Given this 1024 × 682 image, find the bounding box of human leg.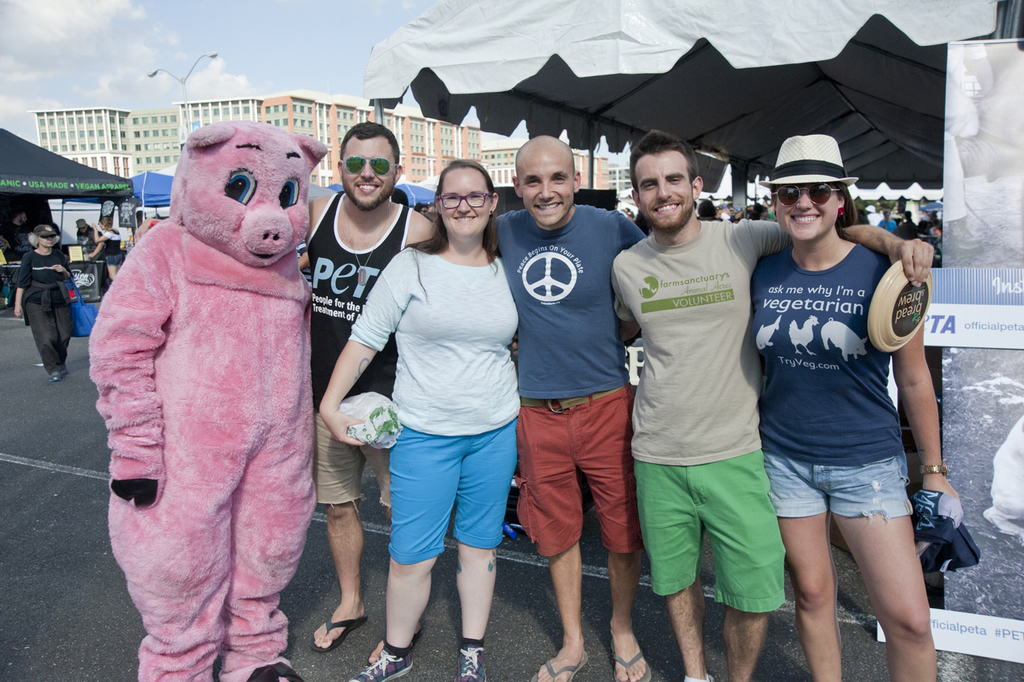
<box>226,453,316,681</box>.
